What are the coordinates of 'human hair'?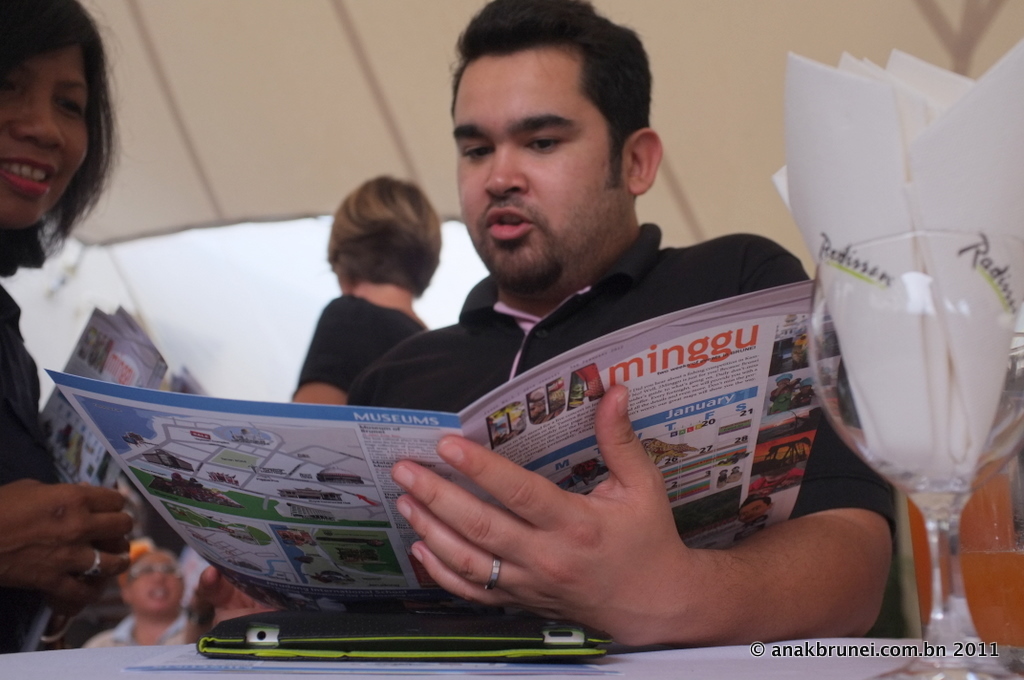
328, 173, 444, 293.
